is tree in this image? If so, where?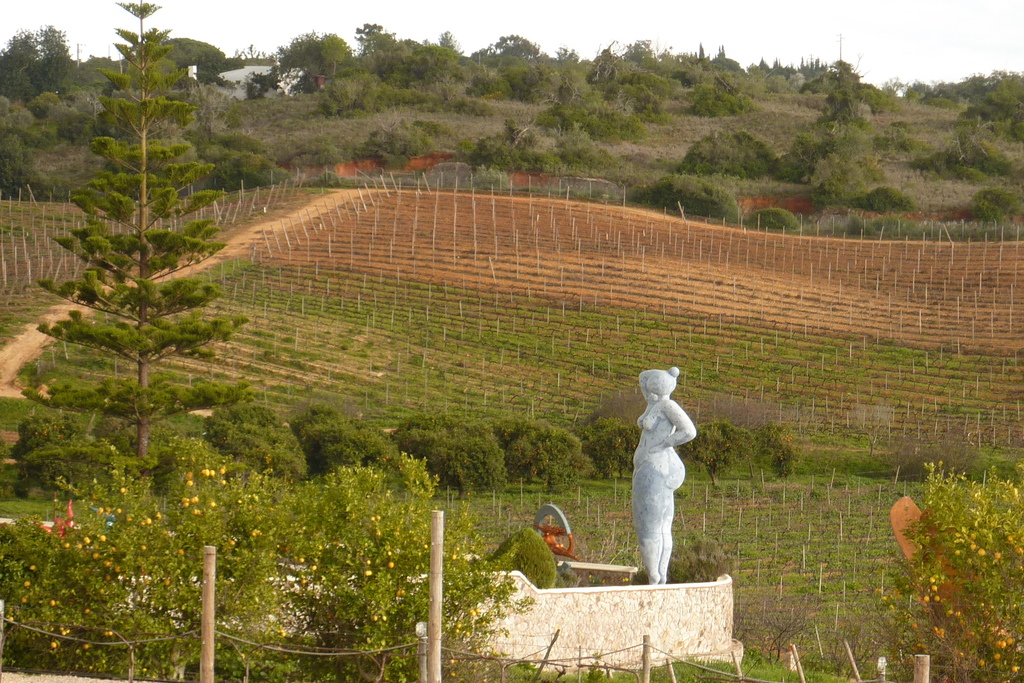
Yes, at box(351, 10, 395, 99).
